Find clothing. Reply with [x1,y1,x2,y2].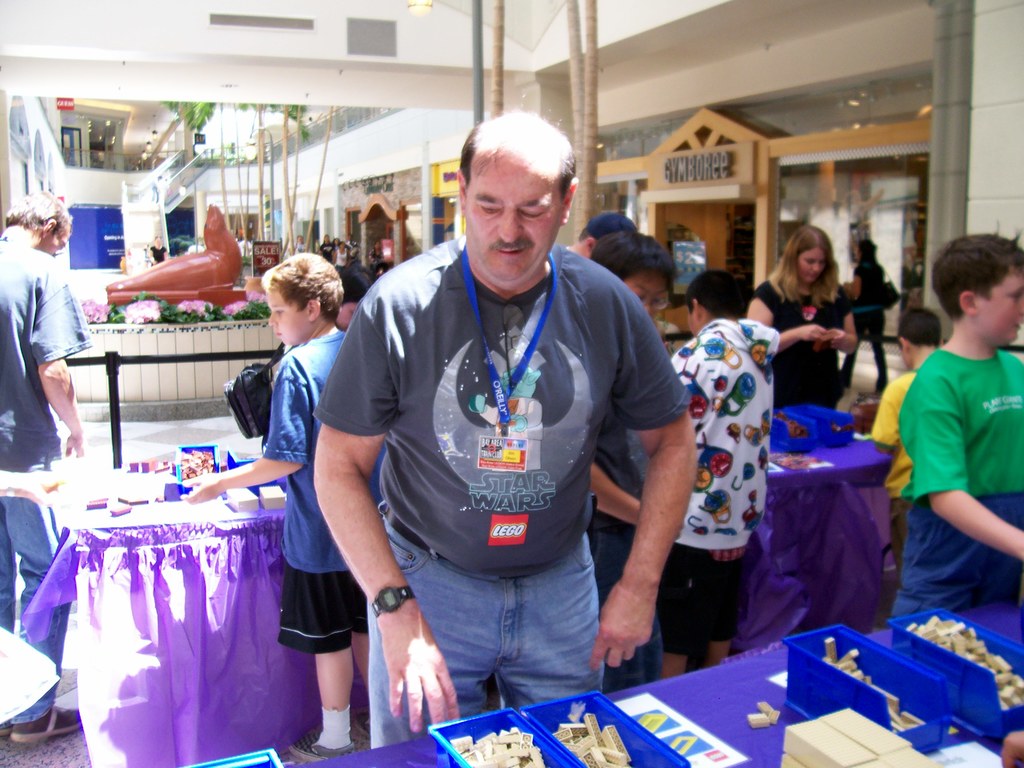
[146,243,168,266].
